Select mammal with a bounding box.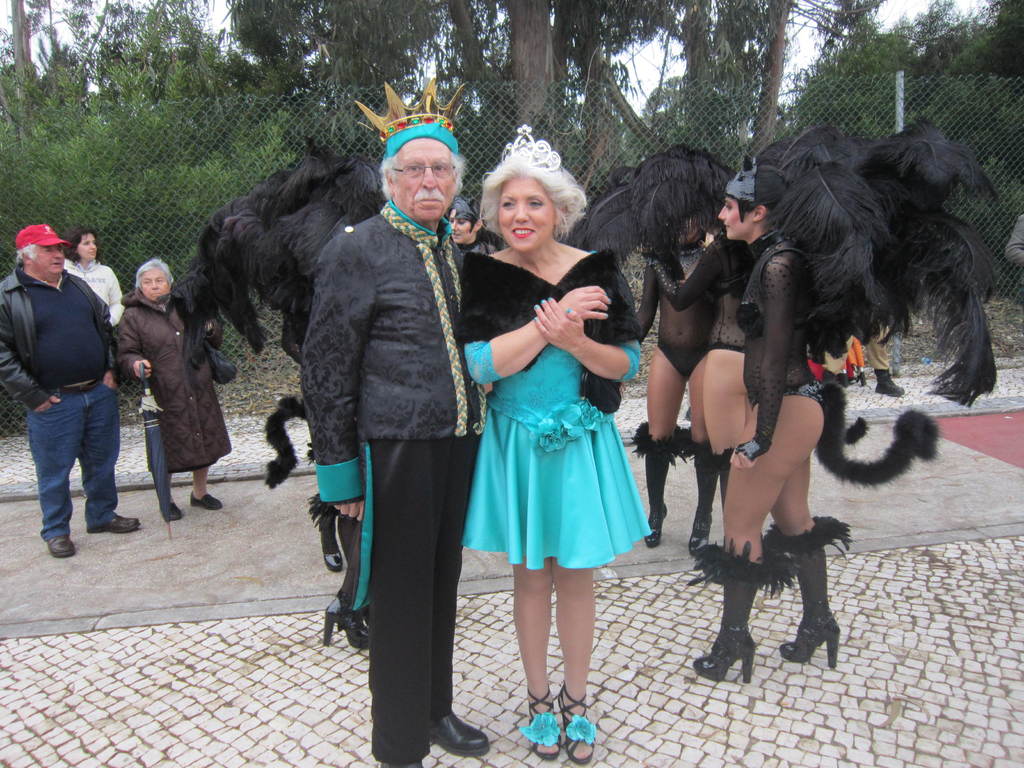
bbox(630, 141, 724, 557).
